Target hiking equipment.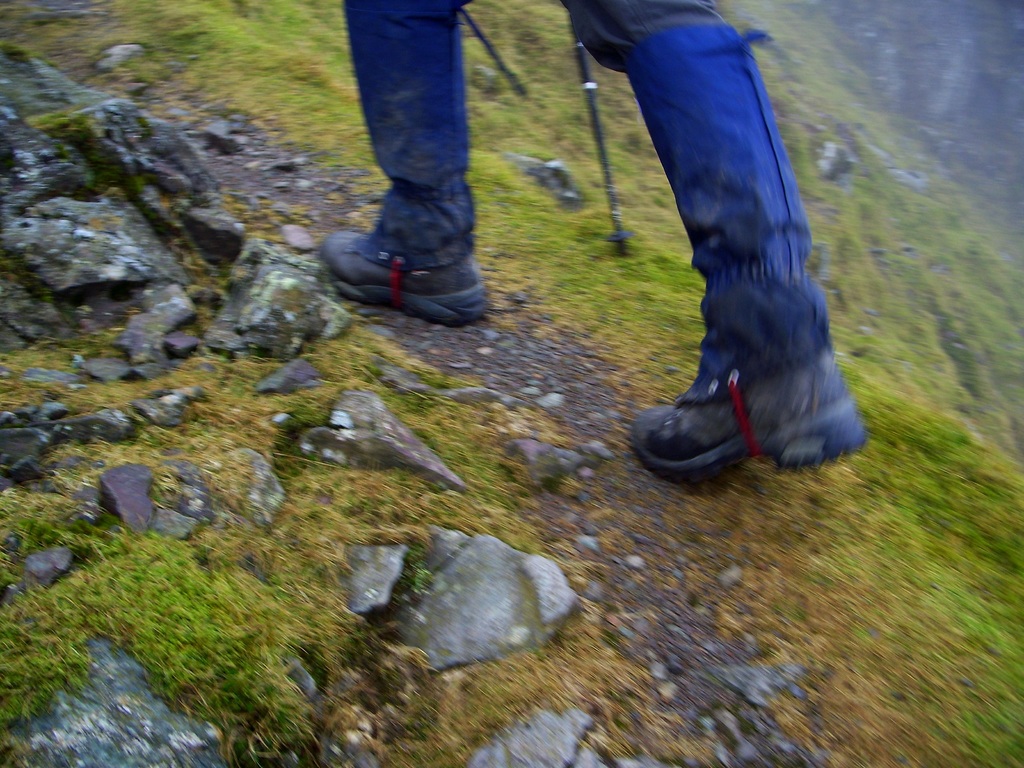
Target region: Rect(455, 4, 532, 101).
